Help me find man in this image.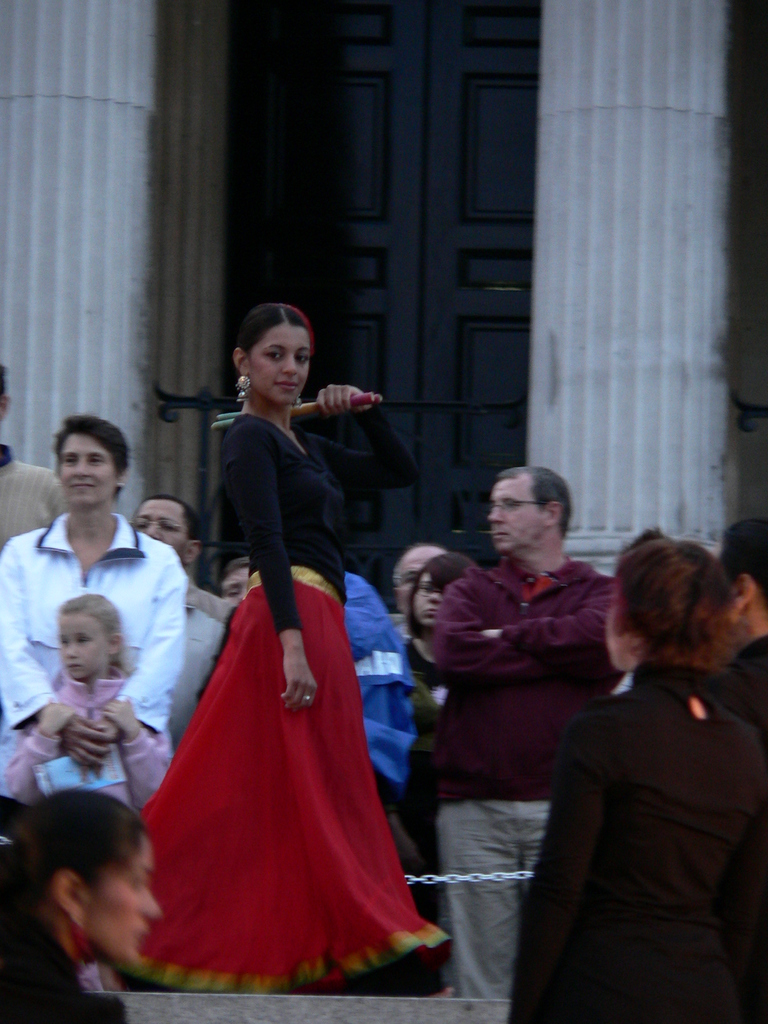
Found it: rect(0, 362, 72, 550).
